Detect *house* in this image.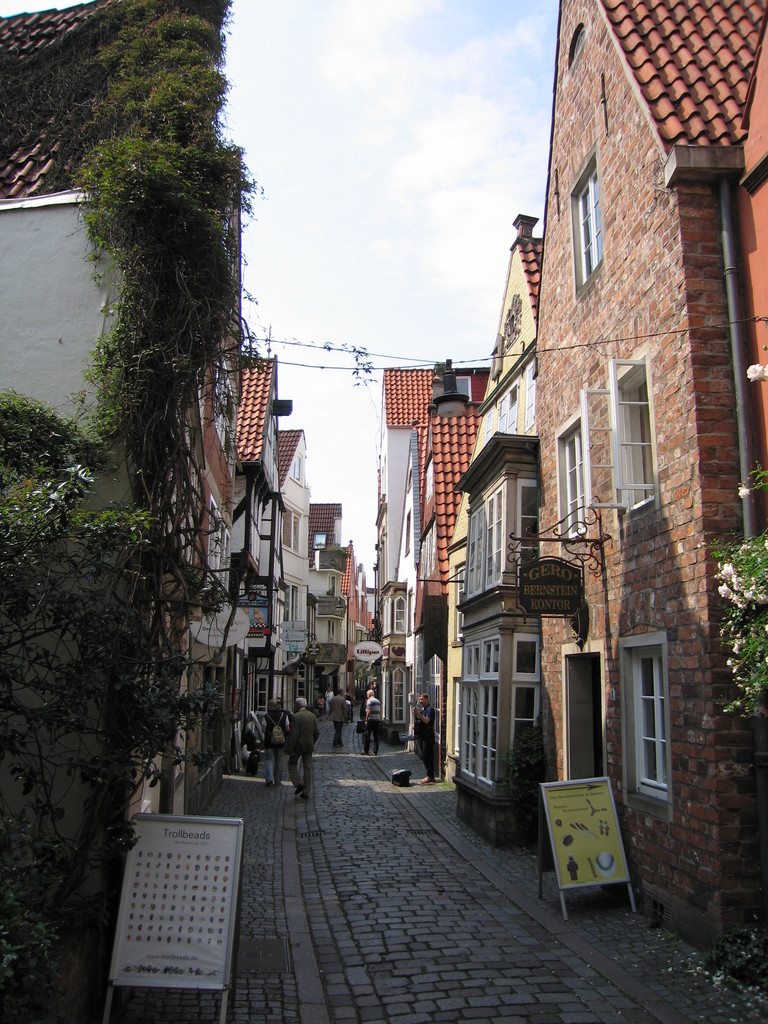
Detection: x1=535, y1=0, x2=767, y2=941.
